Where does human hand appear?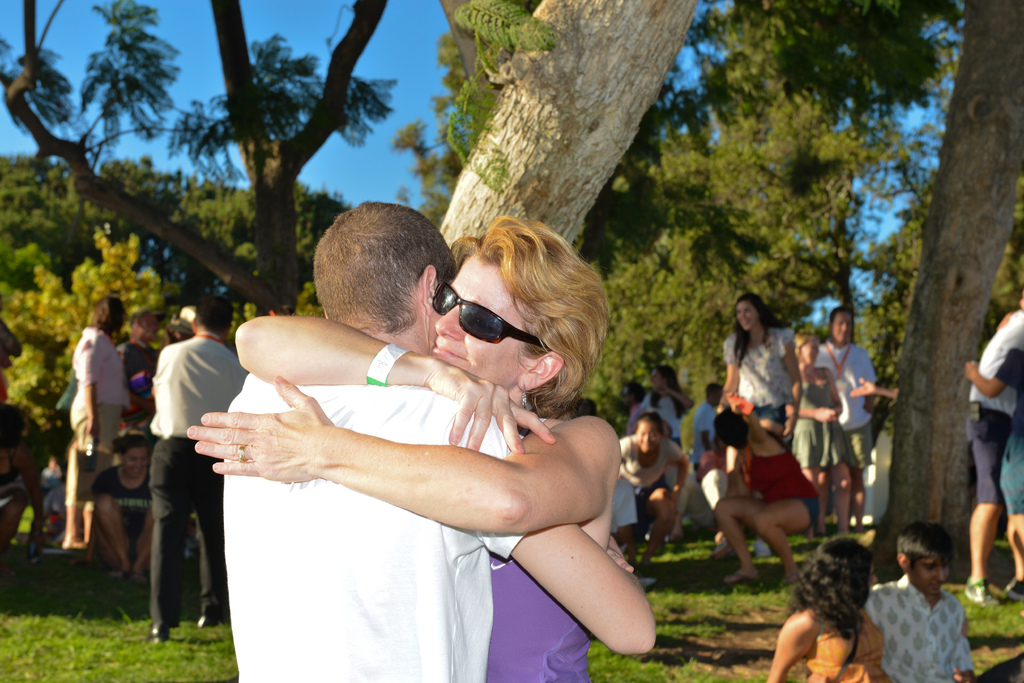
Appears at region(652, 383, 672, 397).
